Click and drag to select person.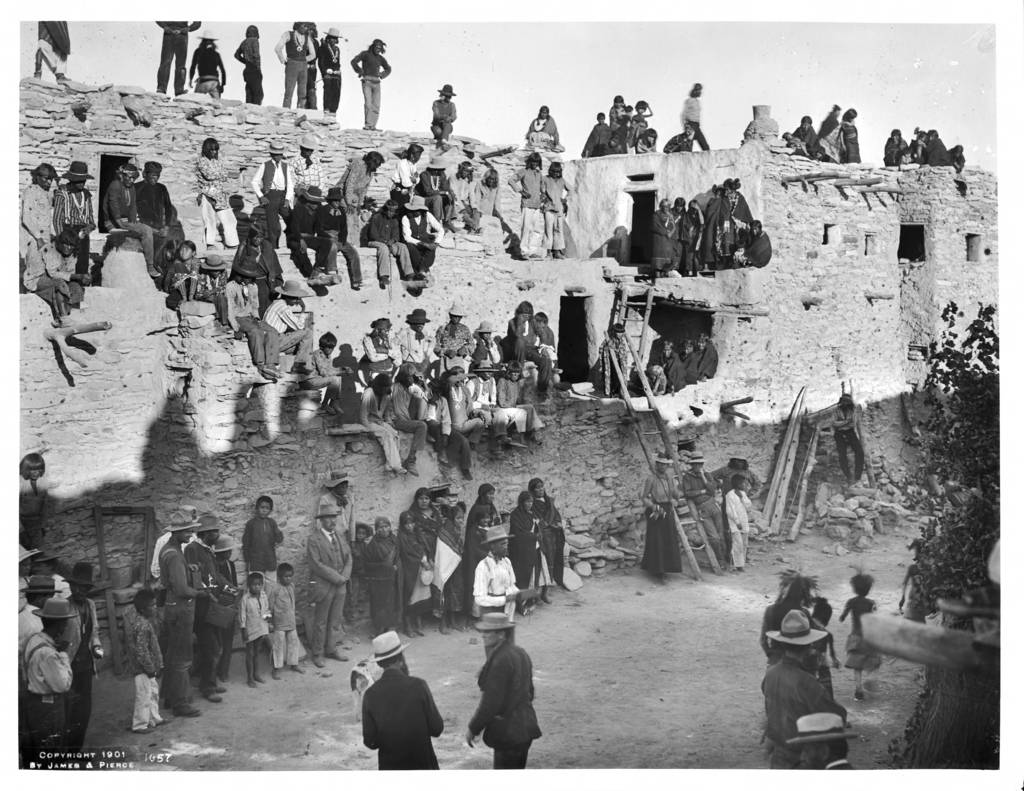
Selection: {"left": 829, "top": 379, "right": 865, "bottom": 483}.
